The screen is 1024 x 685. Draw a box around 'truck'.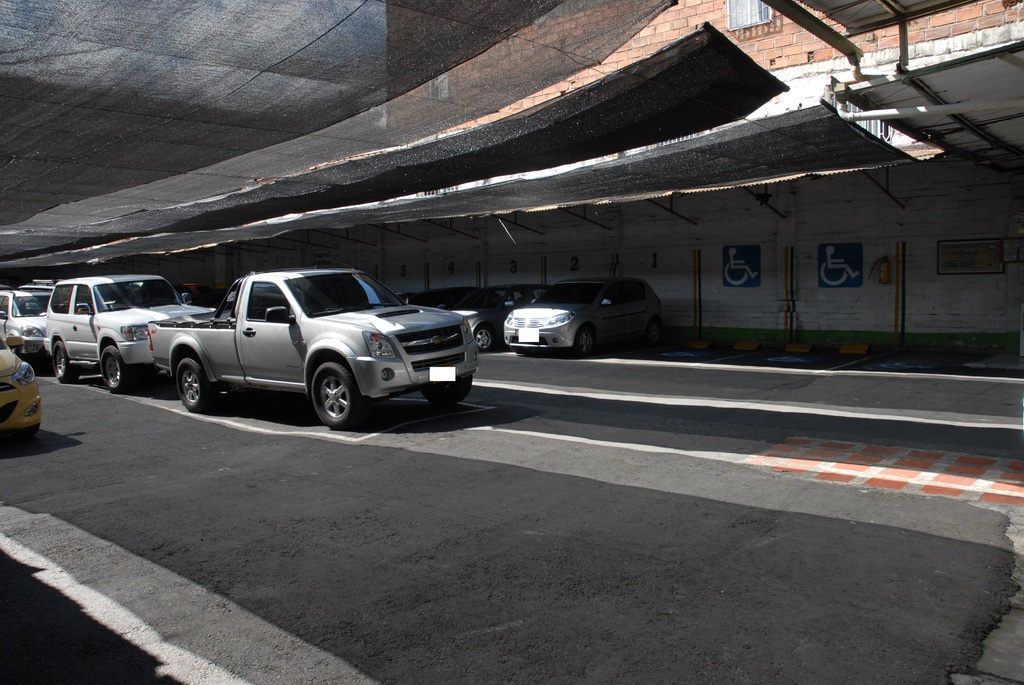
[left=120, top=269, right=496, bottom=433].
